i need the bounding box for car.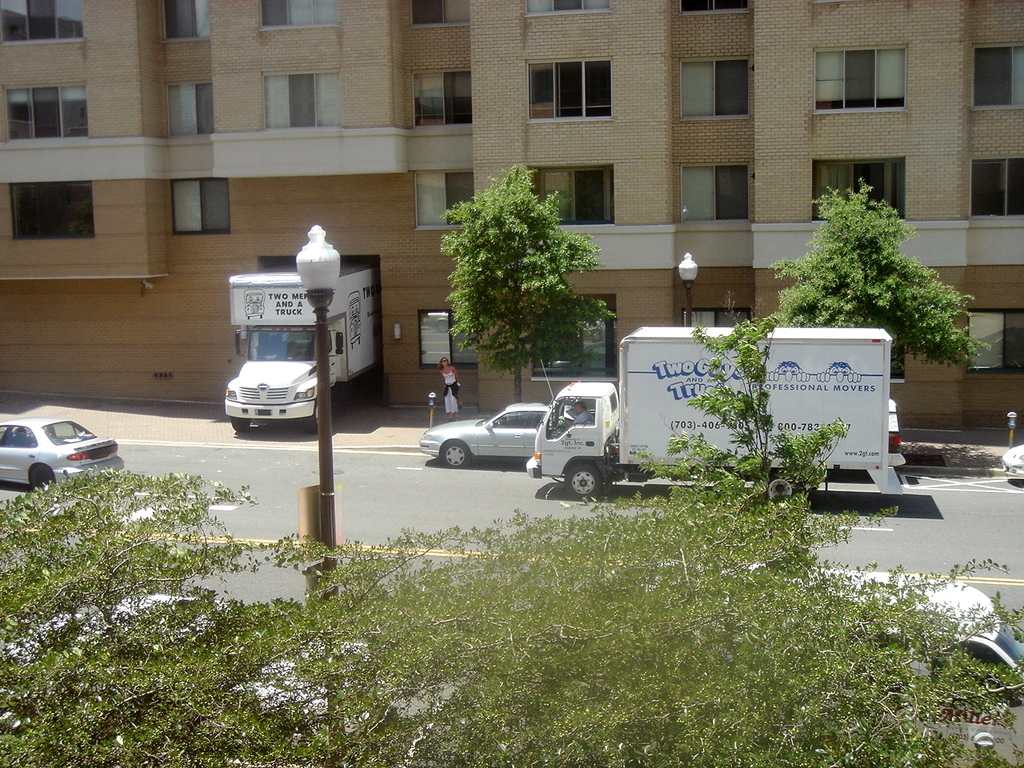
Here it is: x1=420, y1=402, x2=554, y2=470.
